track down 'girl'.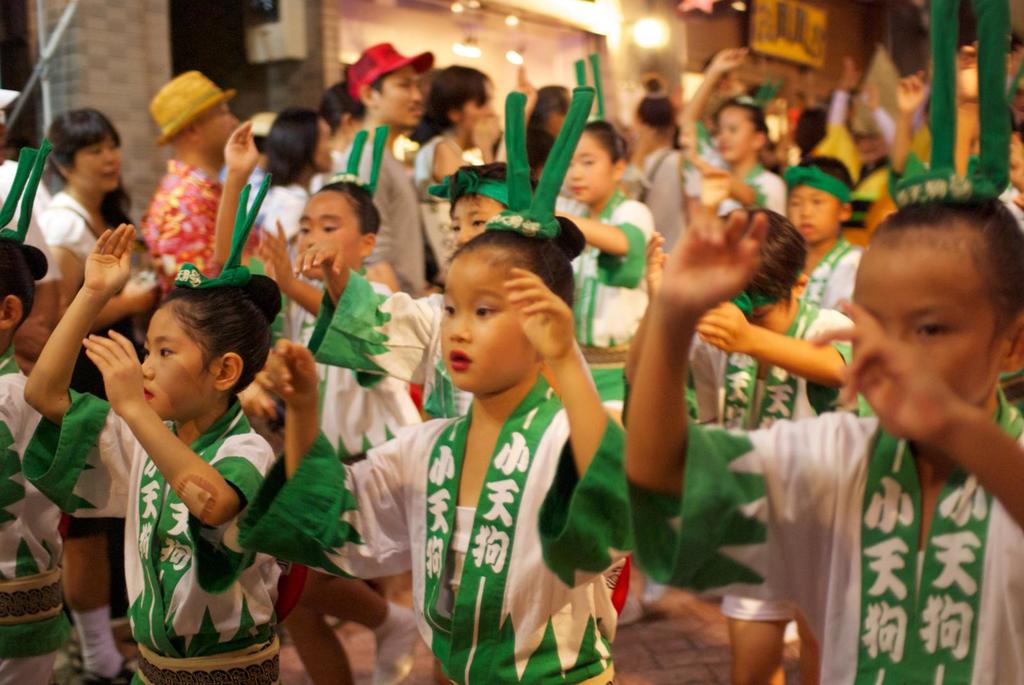
Tracked to [609,198,1023,684].
